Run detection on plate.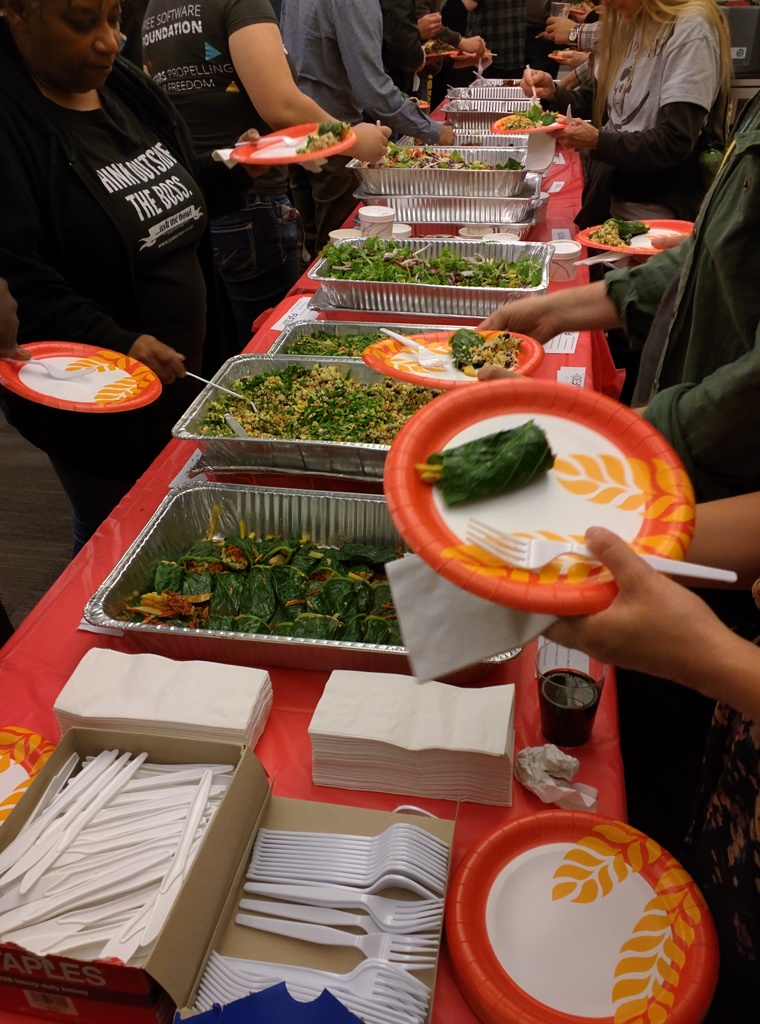
Result: bbox=[0, 340, 158, 414].
